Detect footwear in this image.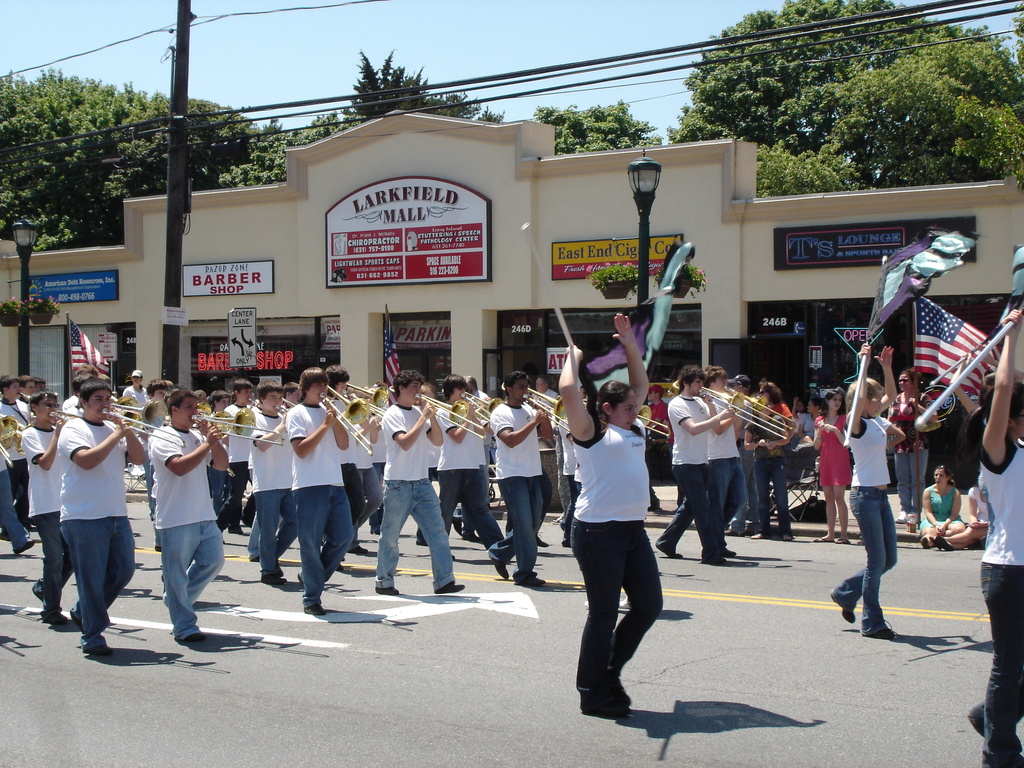
Detection: (x1=492, y1=559, x2=509, y2=575).
